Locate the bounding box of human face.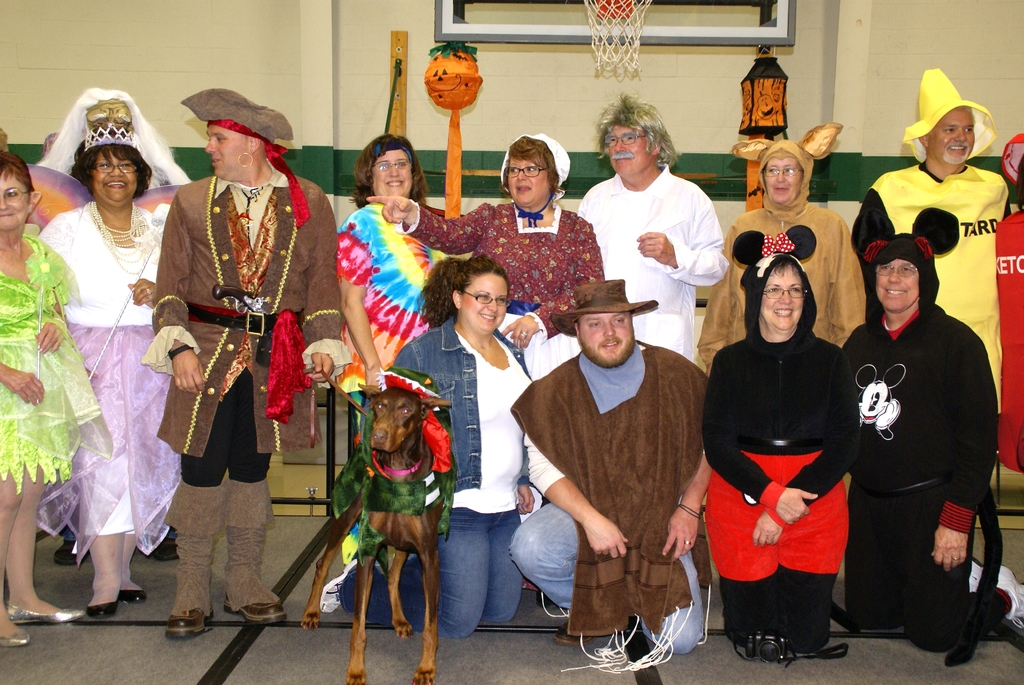
Bounding box: region(509, 160, 550, 200).
